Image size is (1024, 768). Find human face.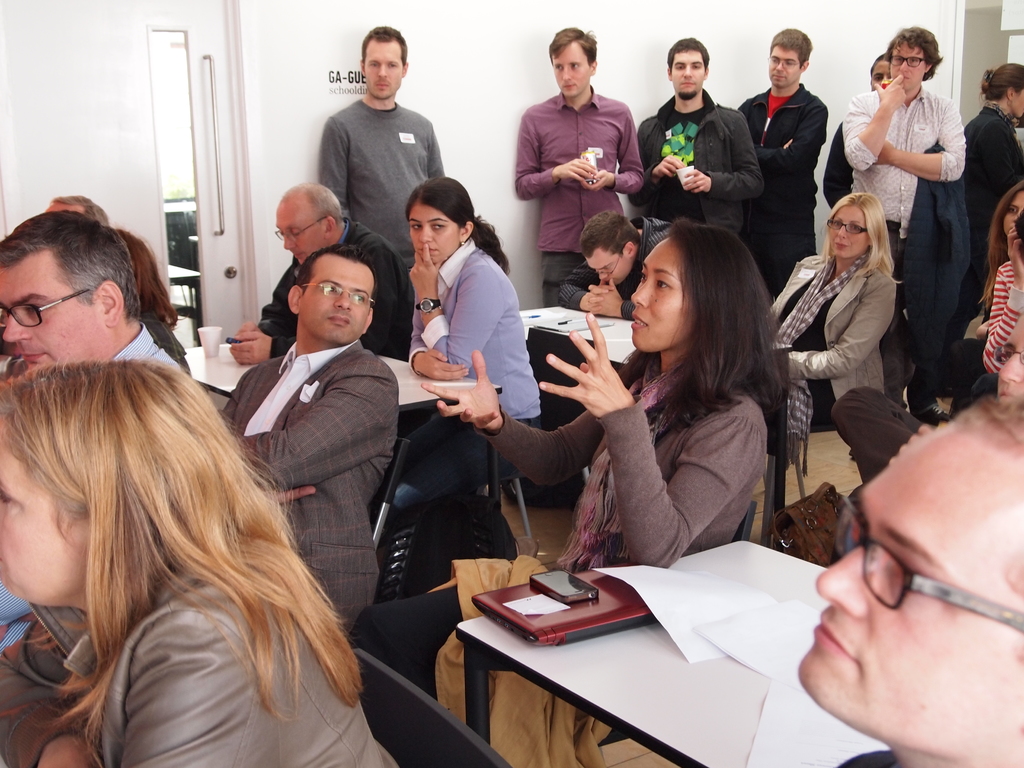
{"x1": 408, "y1": 206, "x2": 459, "y2": 262}.
